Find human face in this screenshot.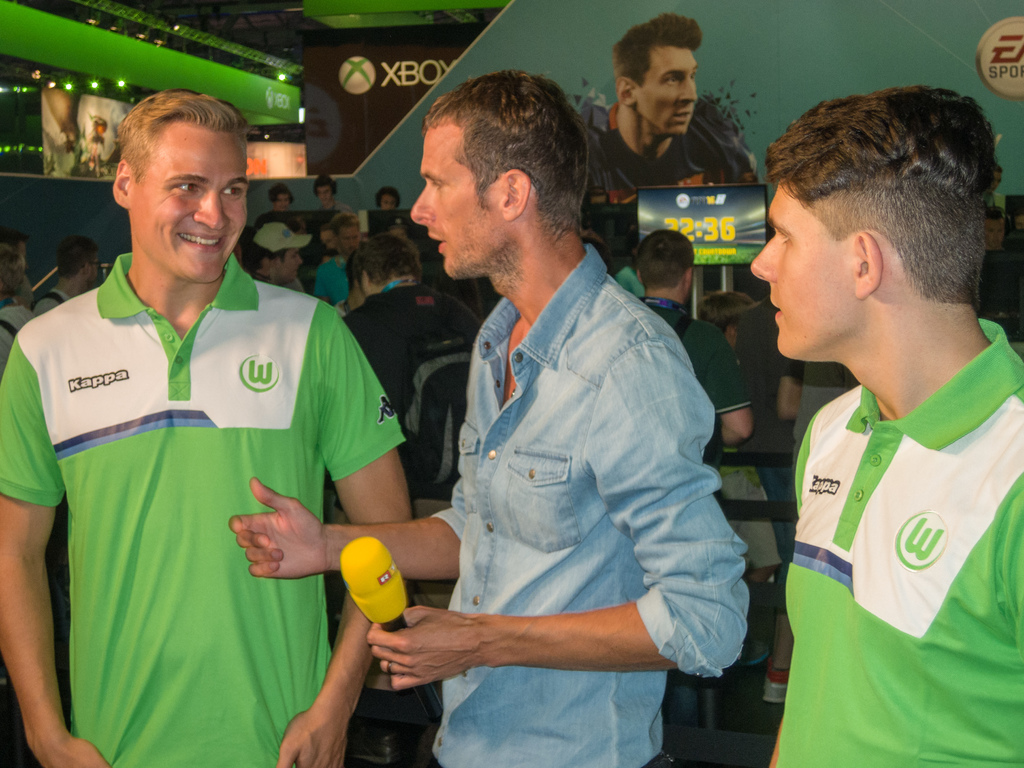
The bounding box for human face is region(334, 224, 362, 259).
